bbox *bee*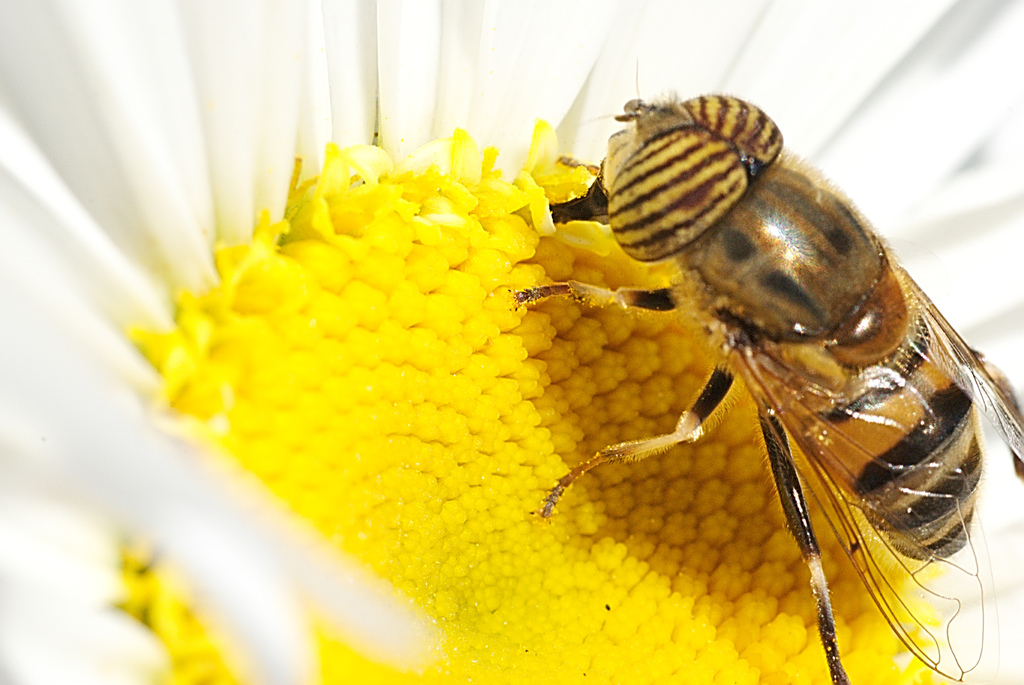
l=490, t=83, r=1023, b=681
